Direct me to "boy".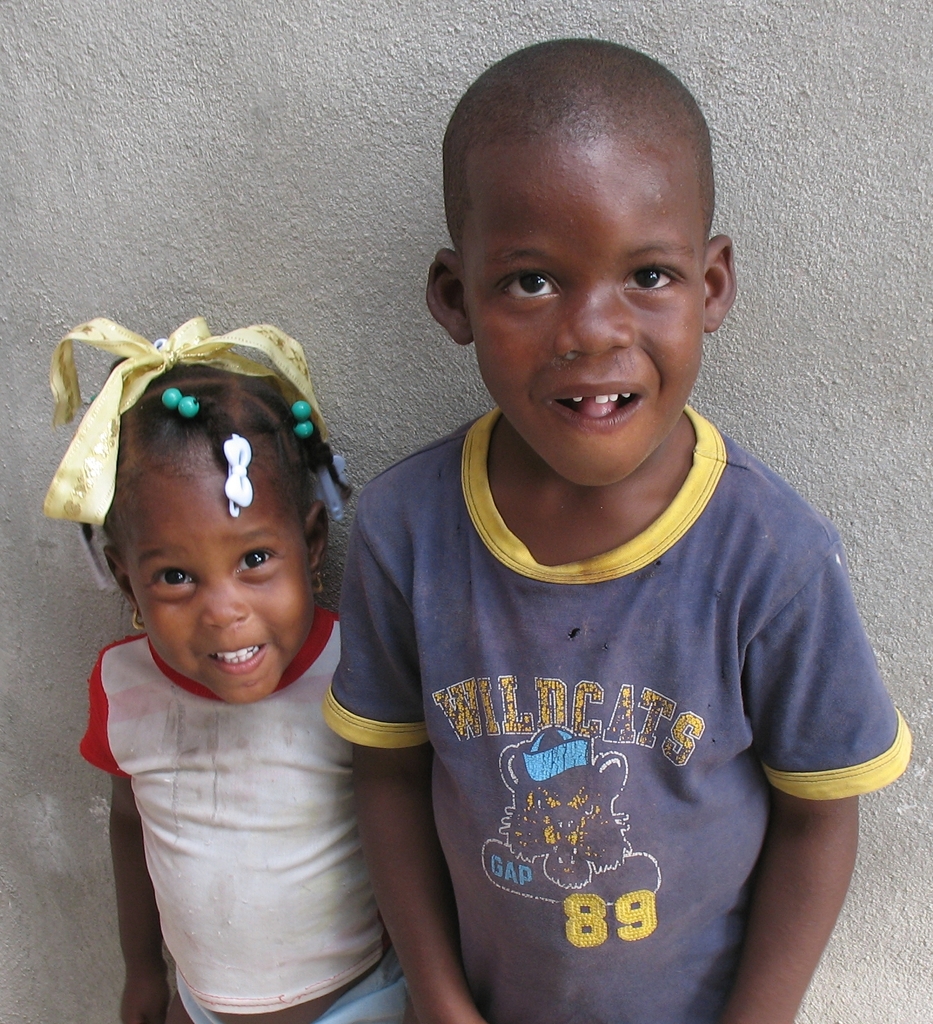
Direction: {"x1": 317, "y1": 37, "x2": 911, "y2": 1023}.
